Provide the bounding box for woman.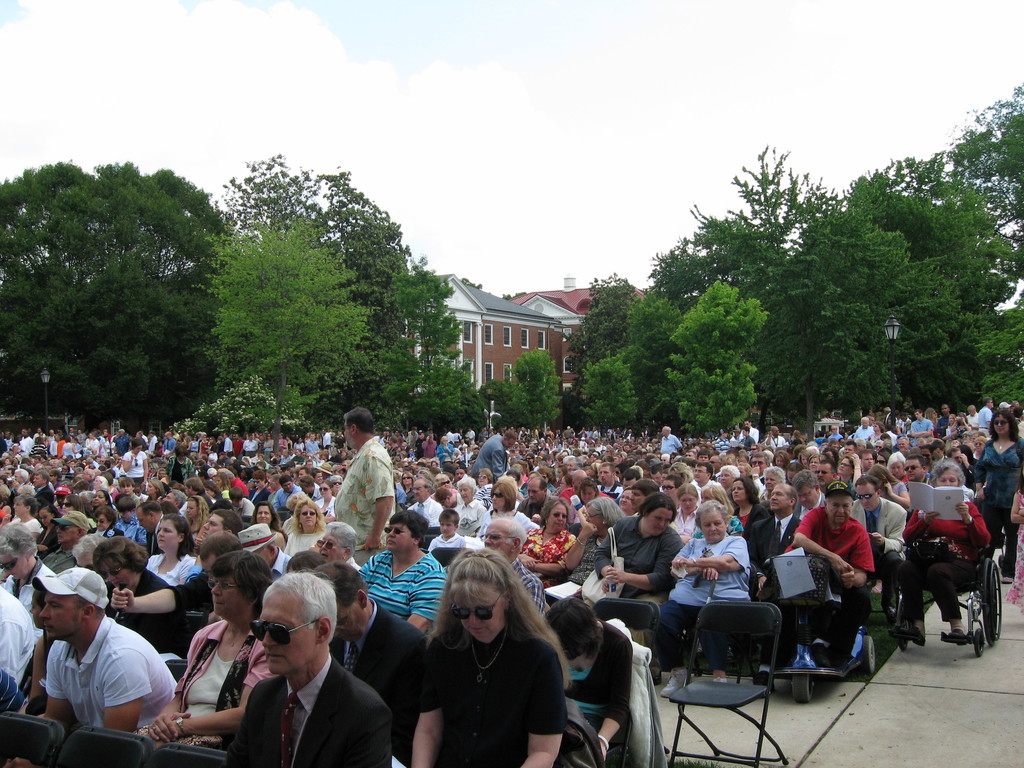
crop(888, 449, 913, 479).
